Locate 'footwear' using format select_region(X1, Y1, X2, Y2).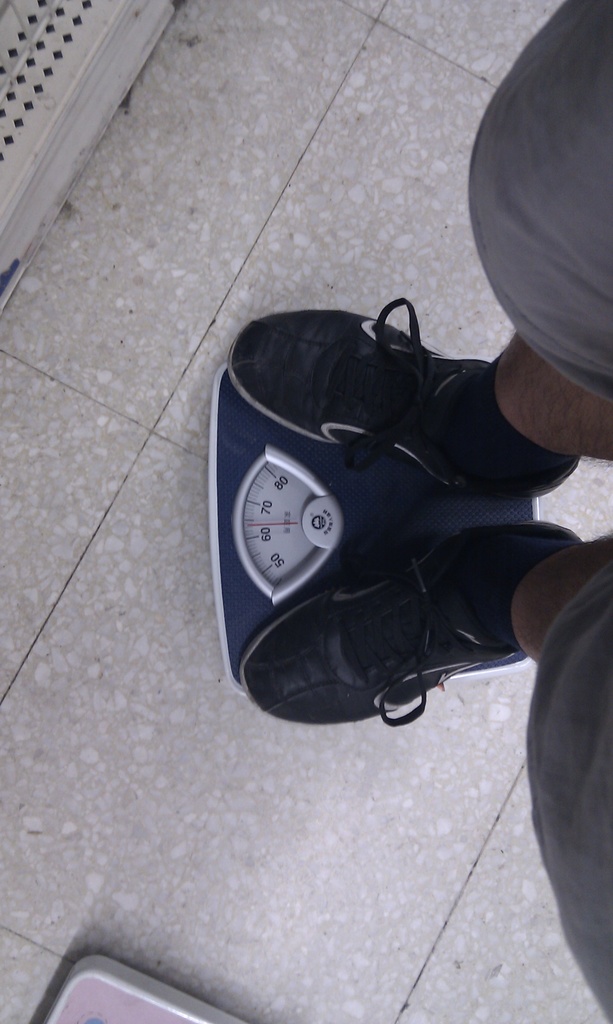
select_region(234, 515, 559, 732).
